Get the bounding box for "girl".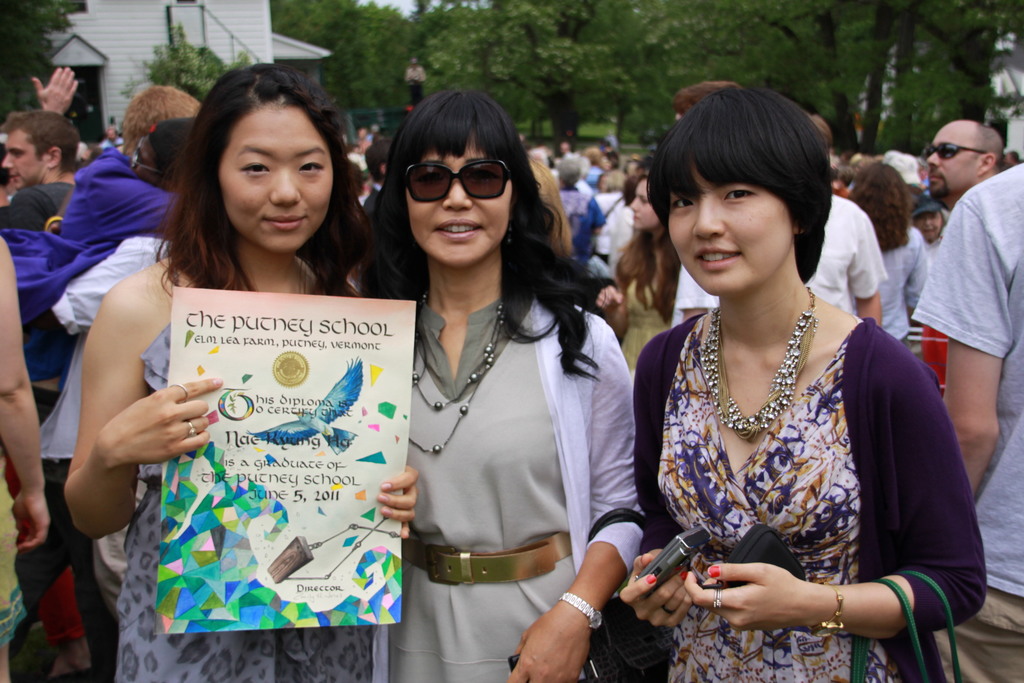
61:62:414:680.
